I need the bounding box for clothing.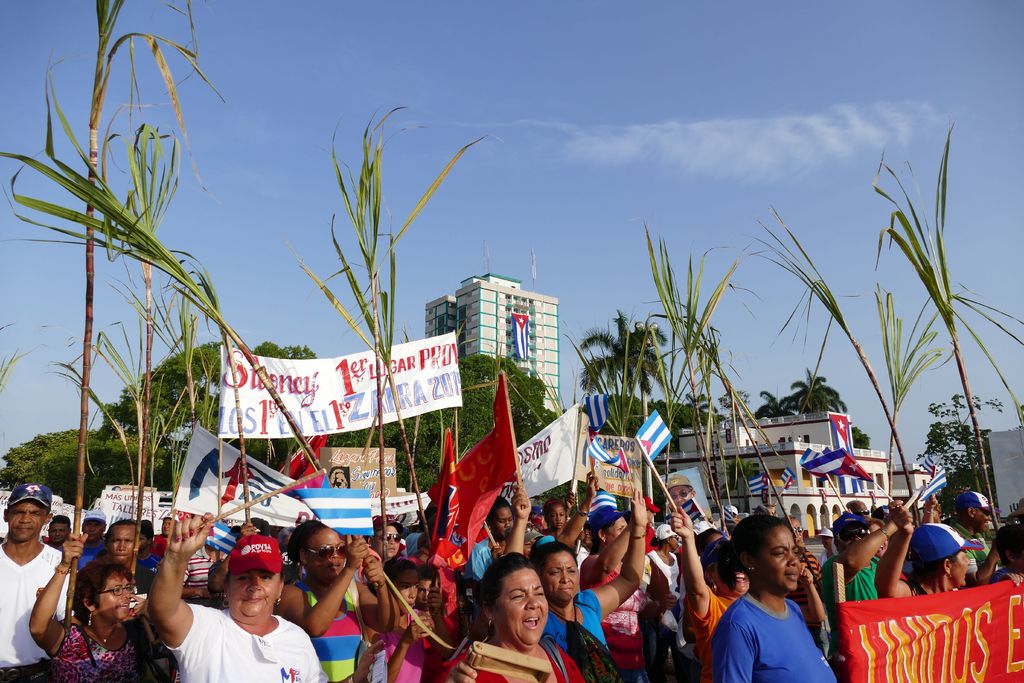
Here it is: box=[711, 572, 845, 680].
